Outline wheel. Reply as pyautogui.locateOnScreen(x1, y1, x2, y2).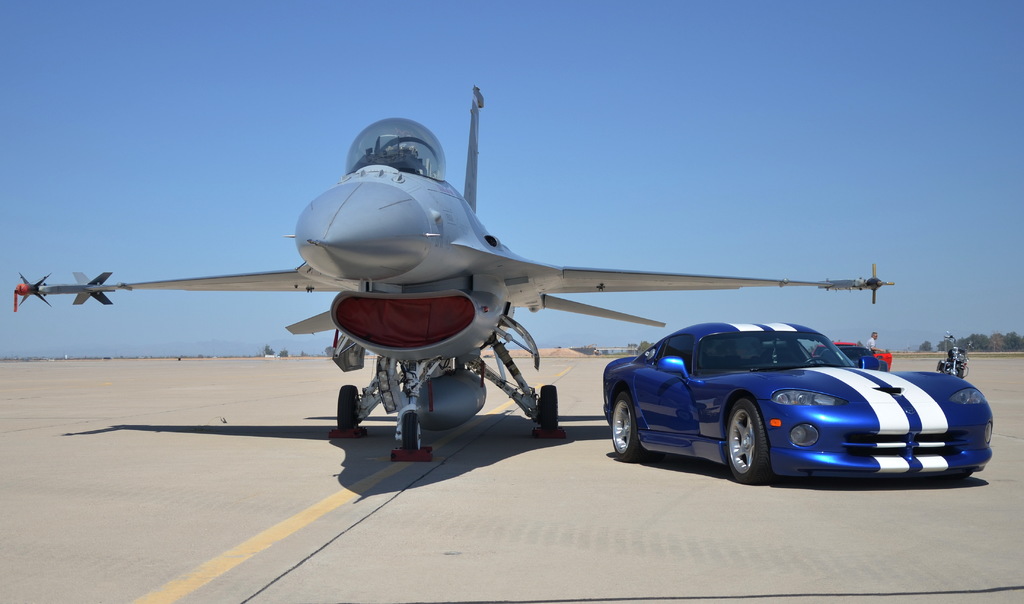
pyautogui.locateOnScreen(610, 394, 640, 458).
